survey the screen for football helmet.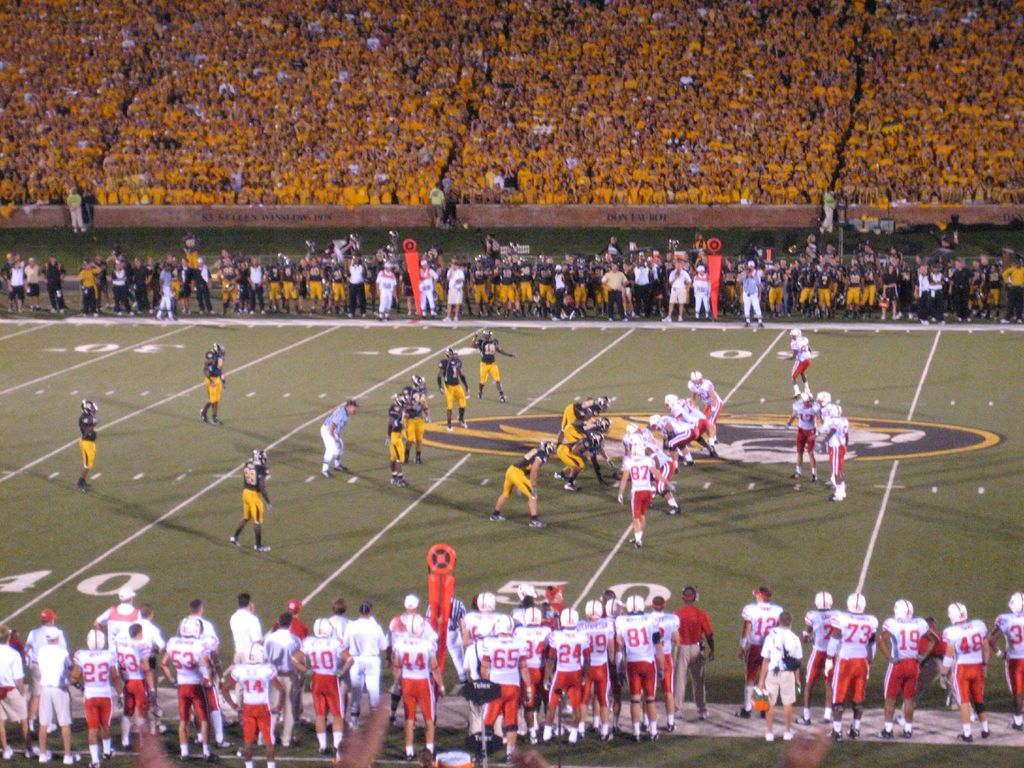
Survey found: x1=83 y1=628 x2=107 y2=652.
